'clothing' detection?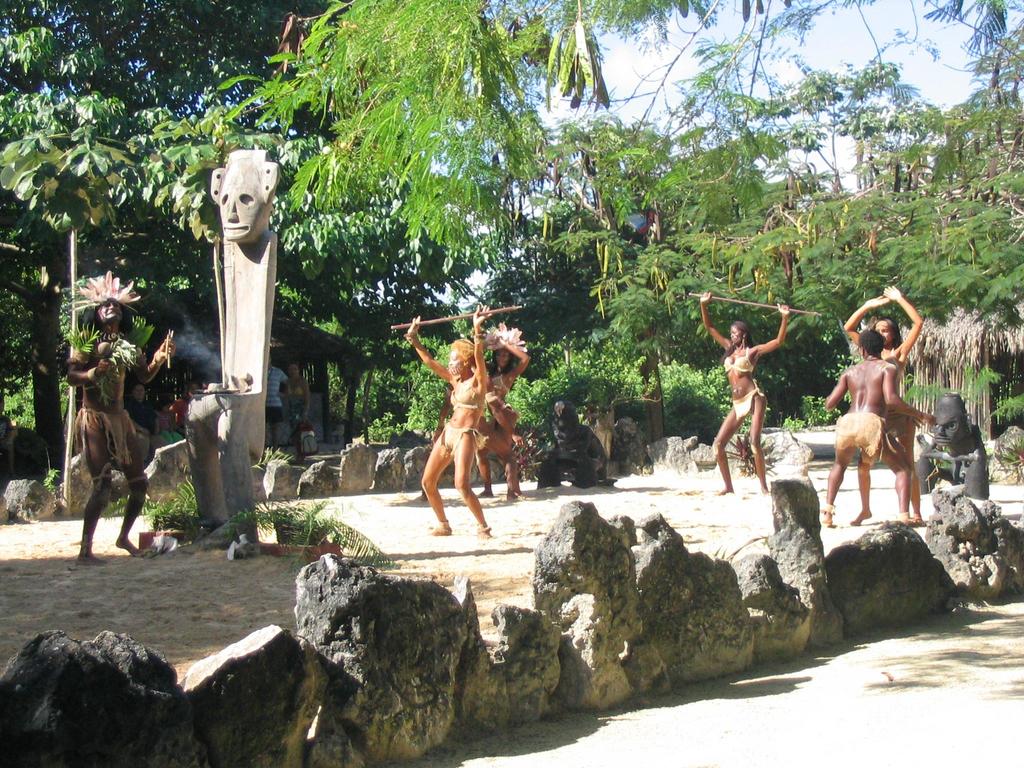
72/349/134/463
